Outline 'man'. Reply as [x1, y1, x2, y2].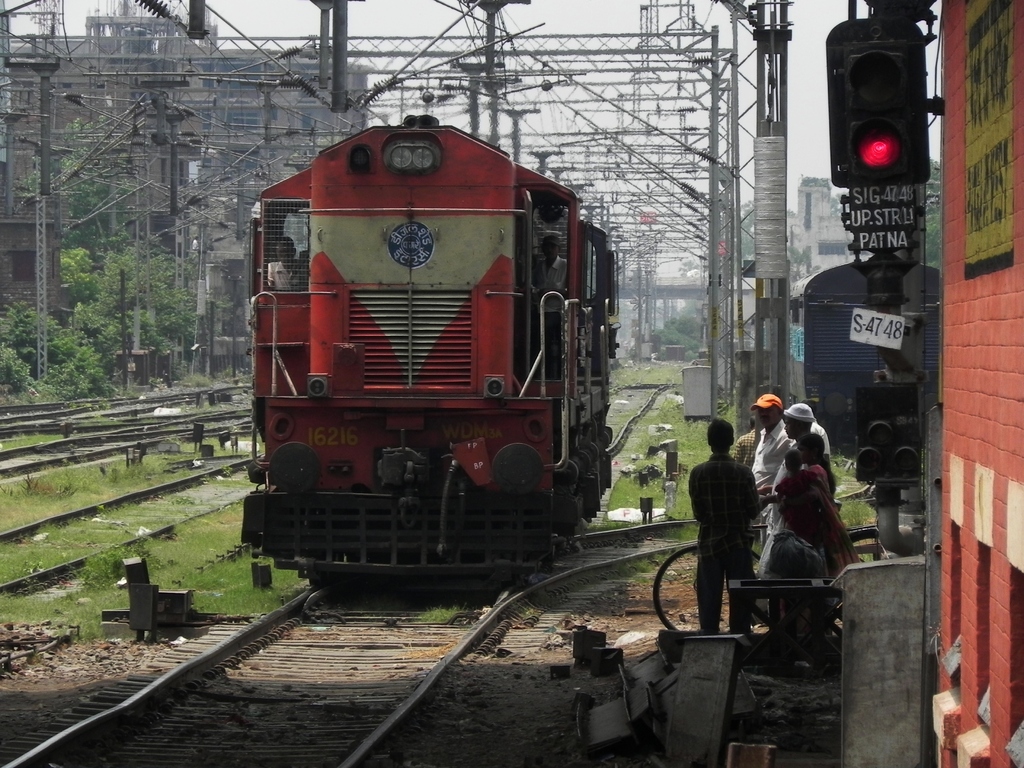
[758, 399, 814, 582].
